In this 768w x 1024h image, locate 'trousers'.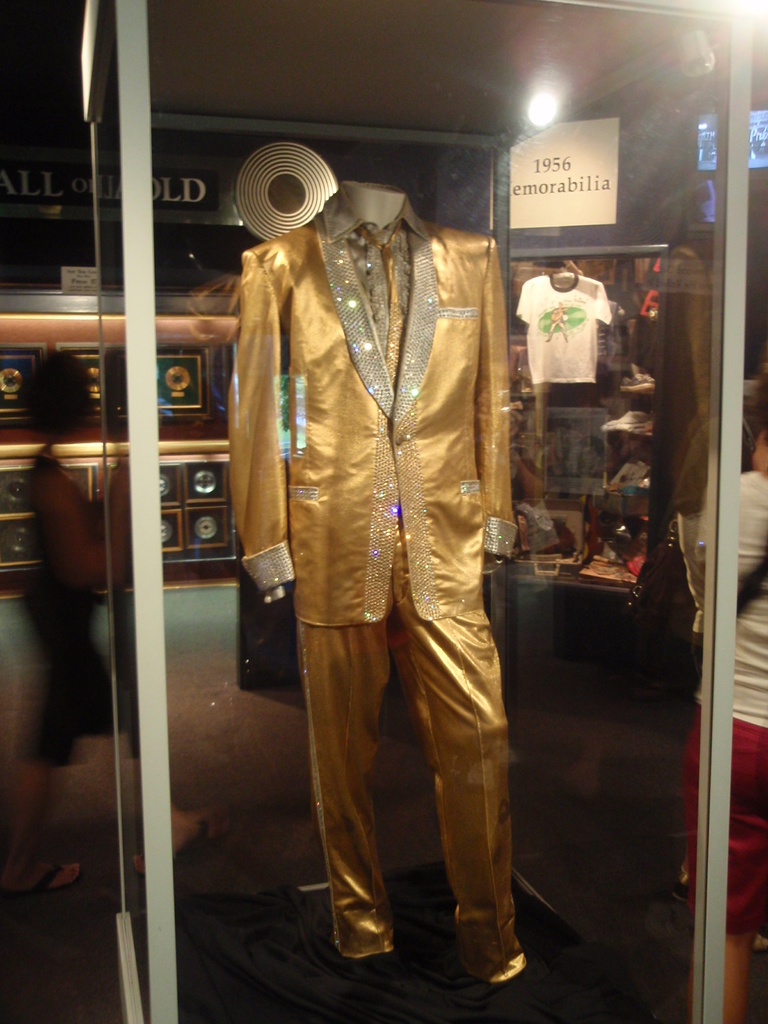
Bounding box: l=287, t=516, r=533, b=961.
